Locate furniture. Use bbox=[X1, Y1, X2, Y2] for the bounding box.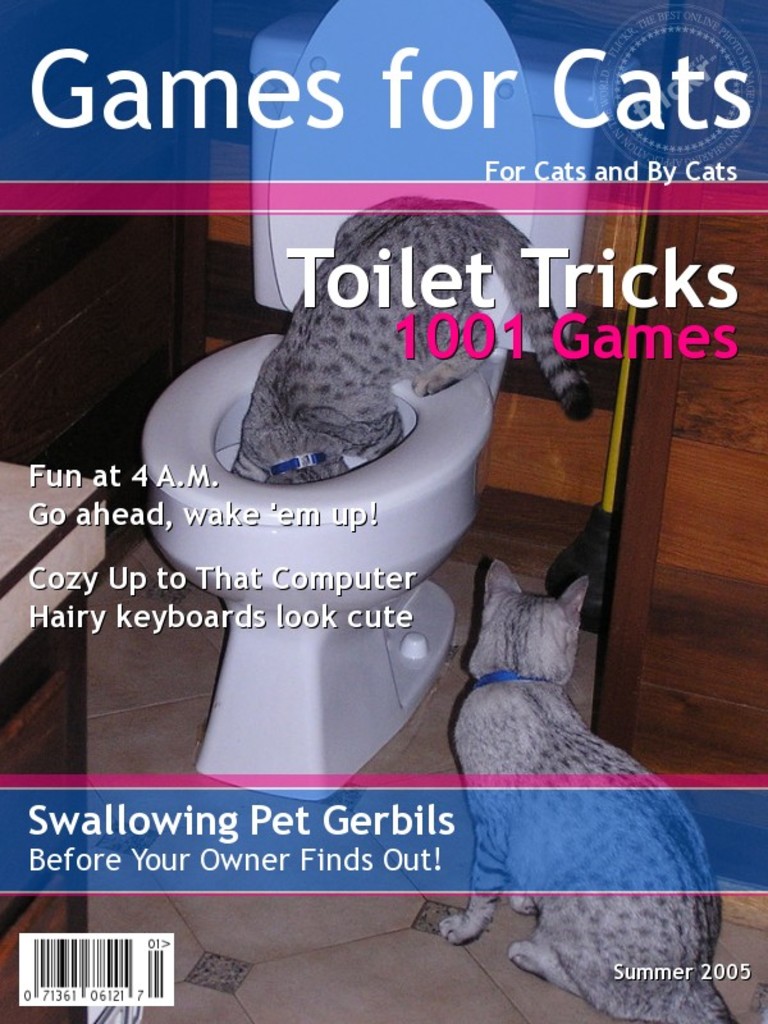
bbox=[0, 458, 115, 1021].
